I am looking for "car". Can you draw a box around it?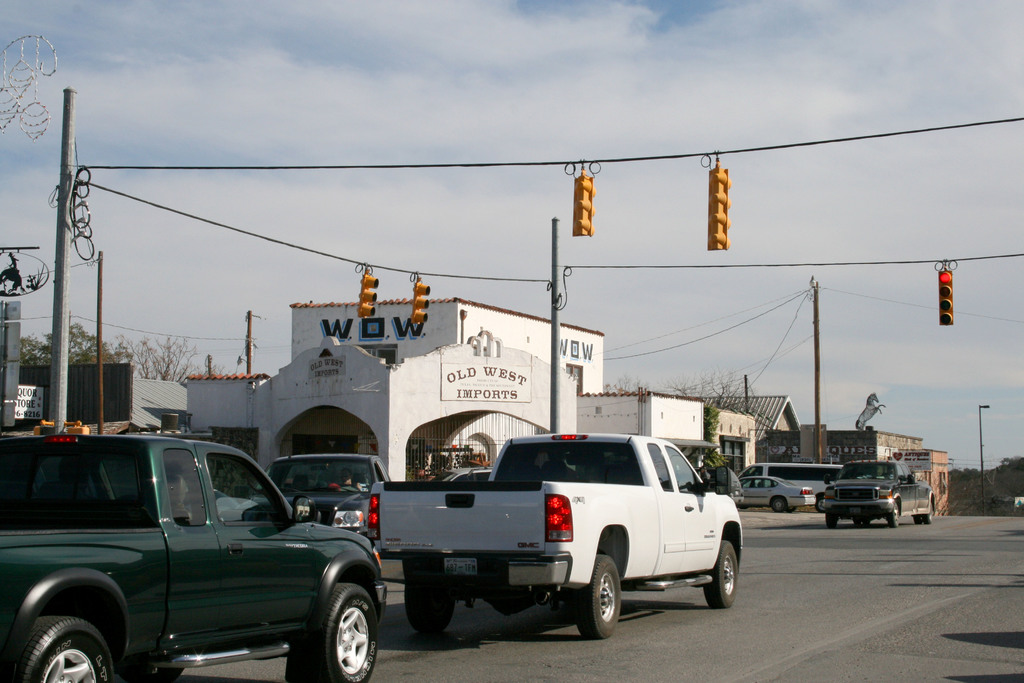
Sure, the bounding box is bbox=[264, 448, 393, 534].
